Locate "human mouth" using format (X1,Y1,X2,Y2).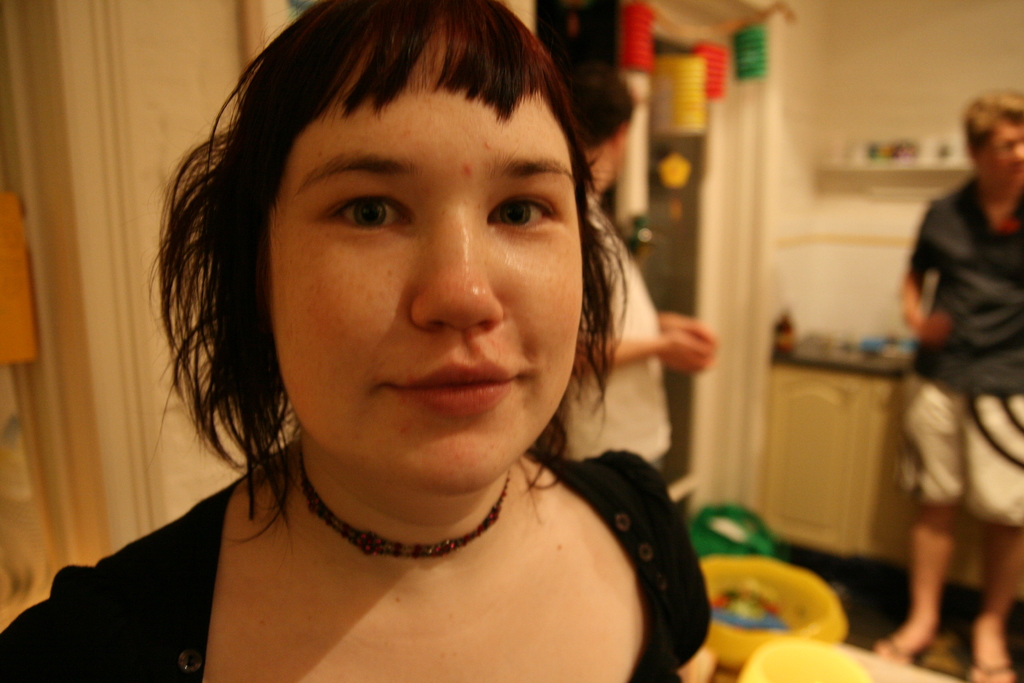
(374,356,539,422).
